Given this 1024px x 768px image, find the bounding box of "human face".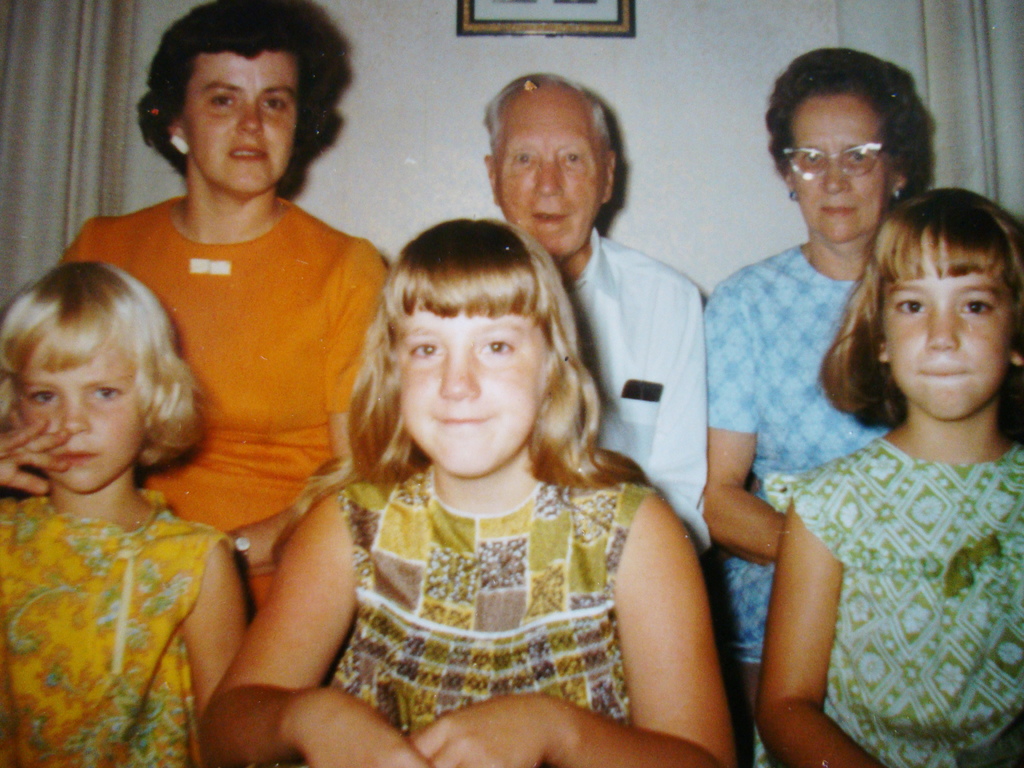
[x1=496, y1=90, x2=609, y2=259].
